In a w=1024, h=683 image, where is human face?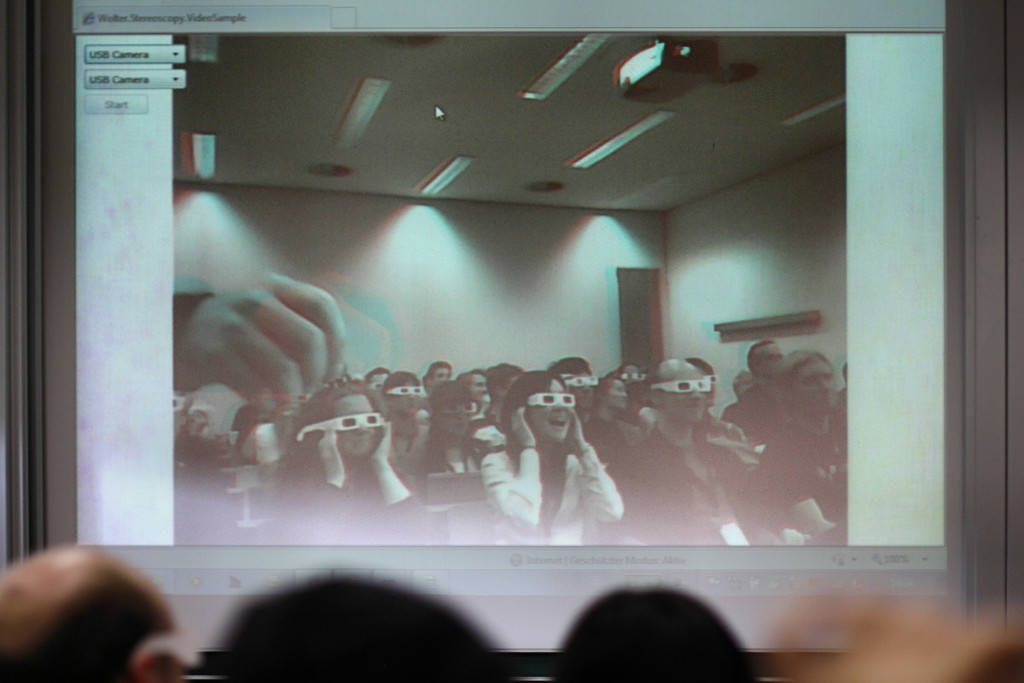
bbox(331, 392, 381, 457).
